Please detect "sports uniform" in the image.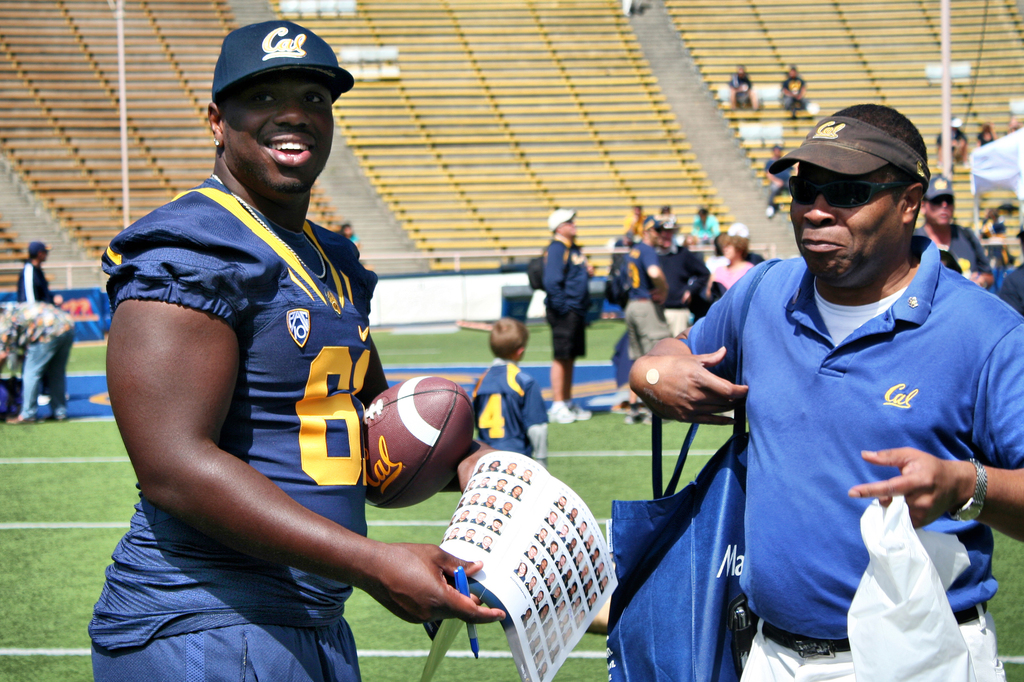
[left=614, top=235, right=685, bottom=368].
